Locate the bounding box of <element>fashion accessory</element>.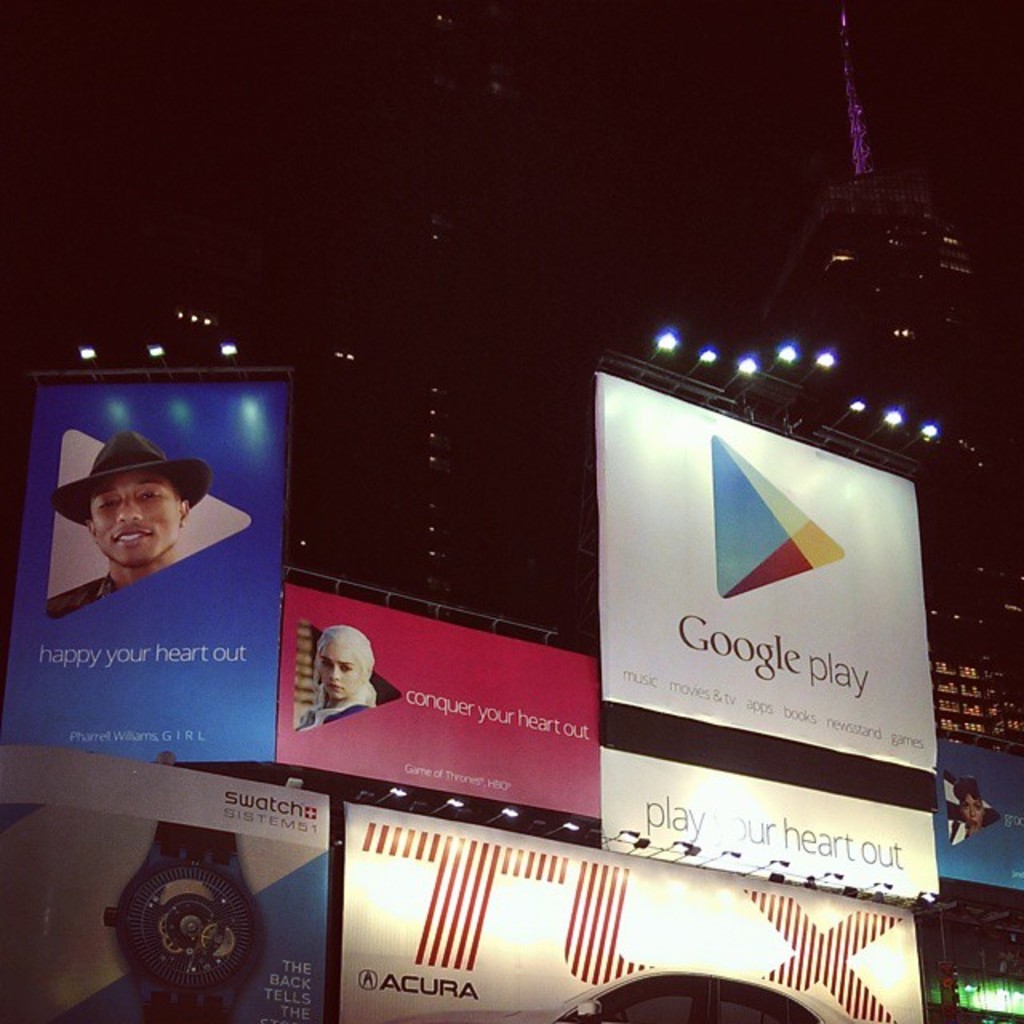
Bounding box: (93, 821, 269, 1022).
